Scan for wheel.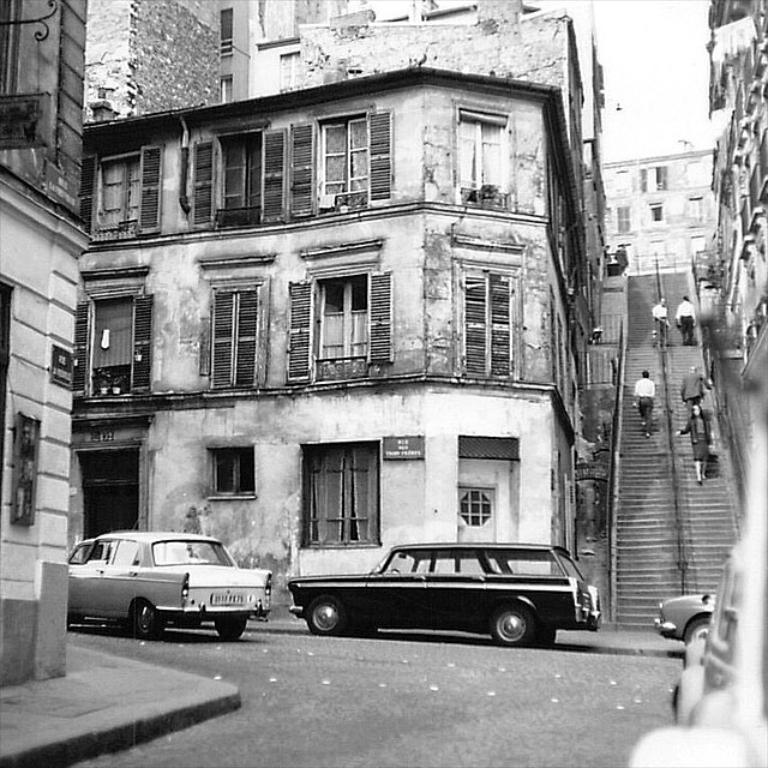
Scan result: [left=494, top=601, right=530, bottom=652].
